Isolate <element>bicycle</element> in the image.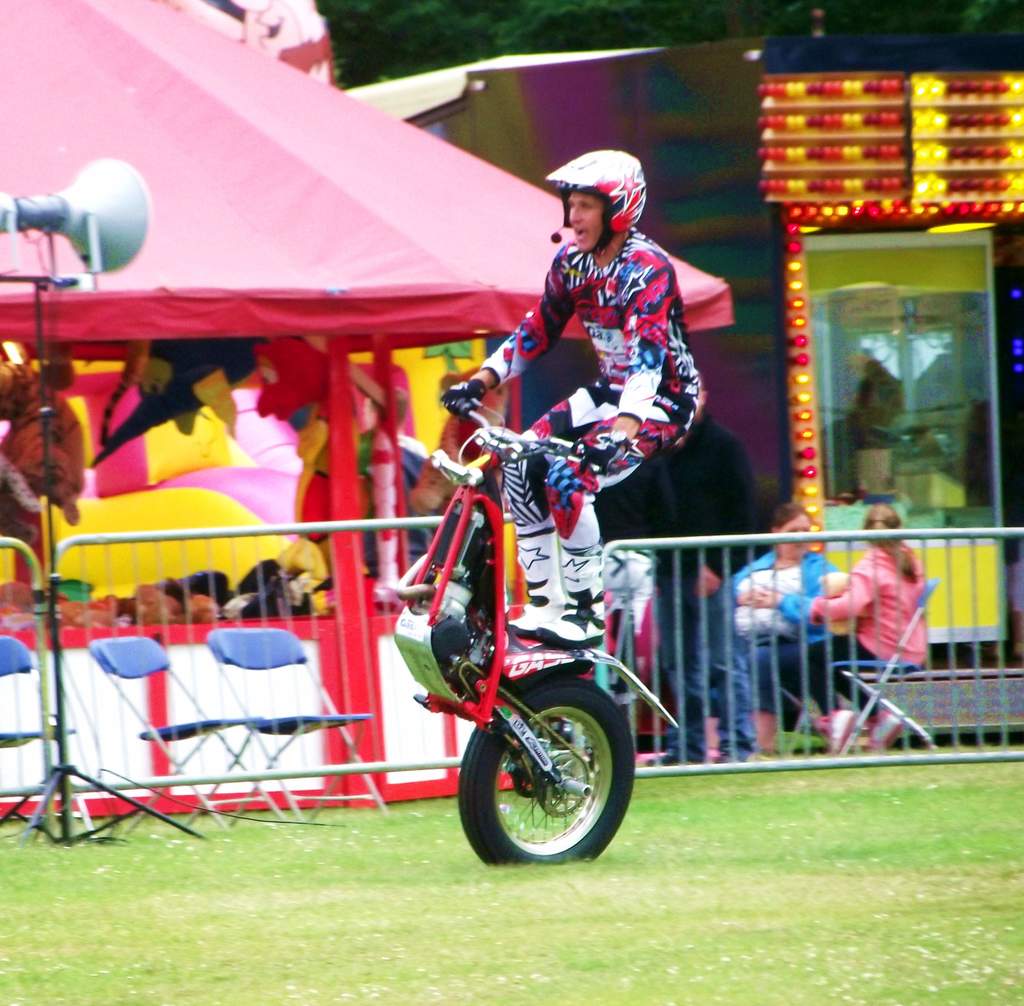
Isolated region: region(396, 391, 676, 879).
